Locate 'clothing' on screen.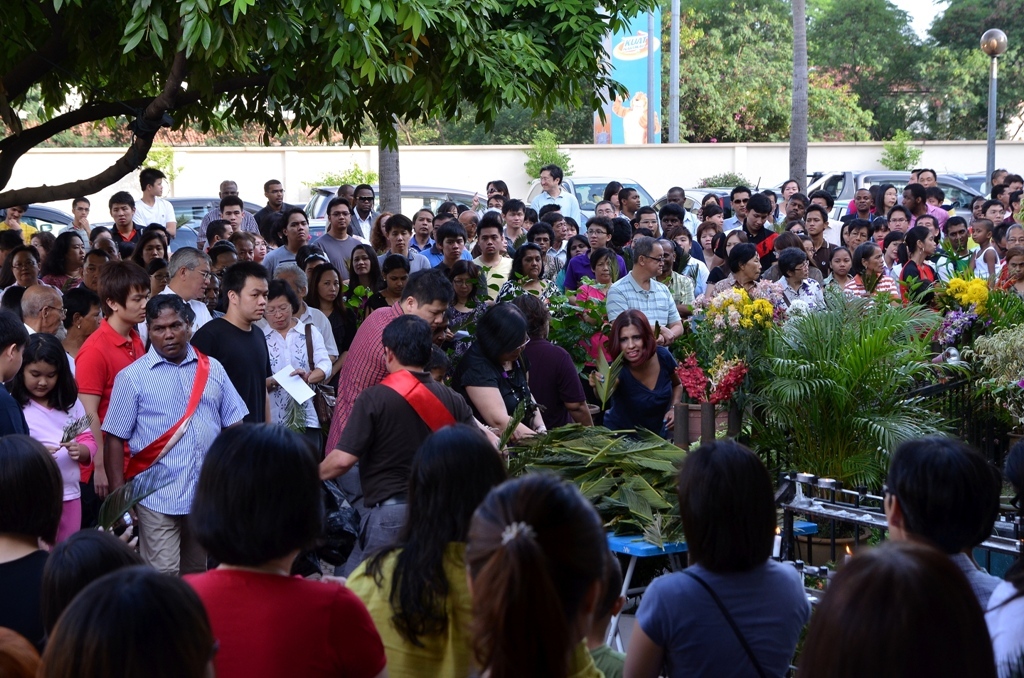
On screen at [x1=135, y1=194, x2=178, y2=223].
